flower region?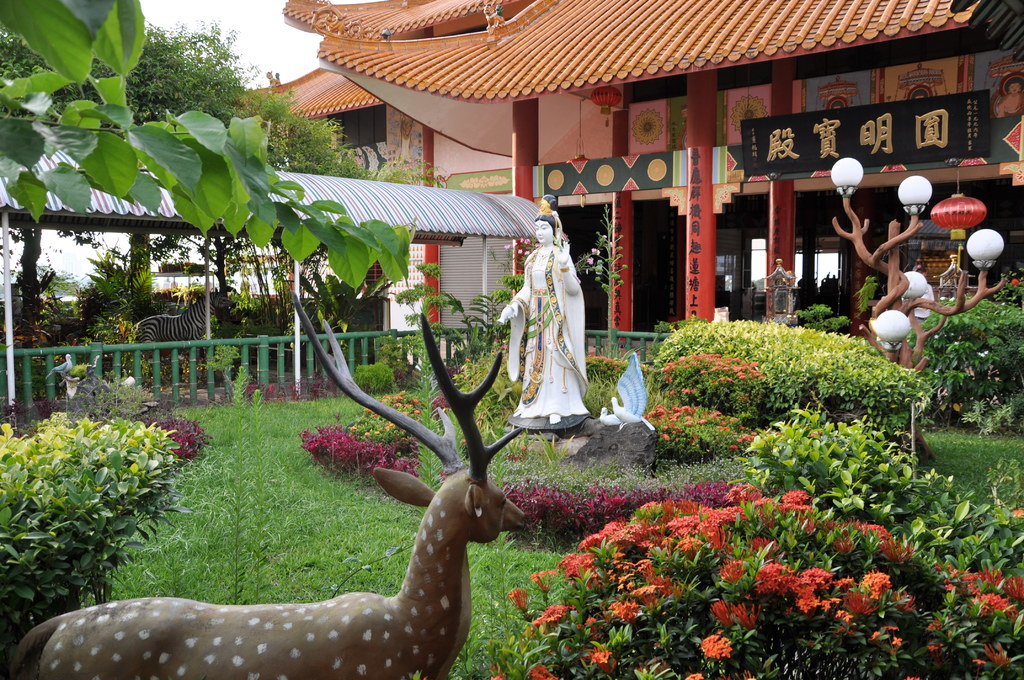
940, 294, 942, 299
